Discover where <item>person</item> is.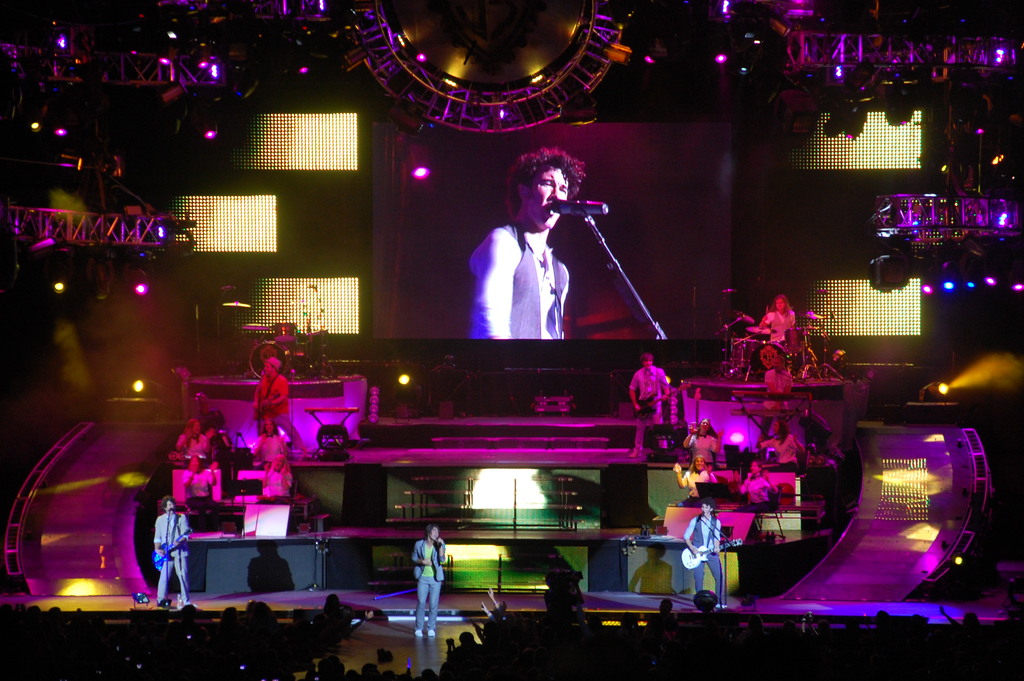
Discovered at 671:452:722:502.
